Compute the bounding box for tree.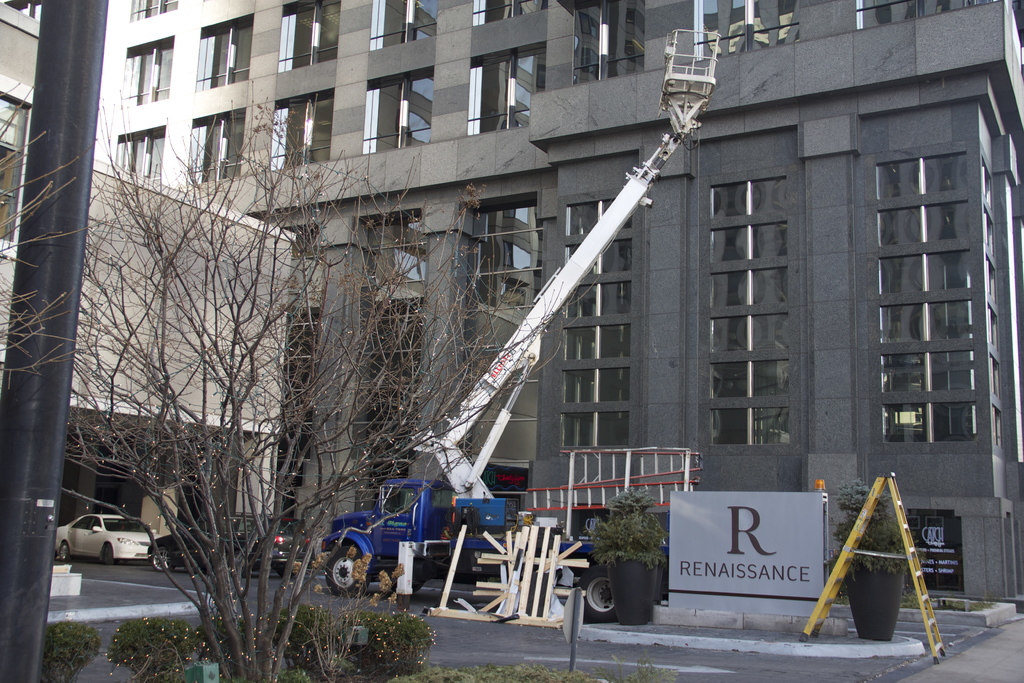
left=56, top=81, right=602, bottom=682.
